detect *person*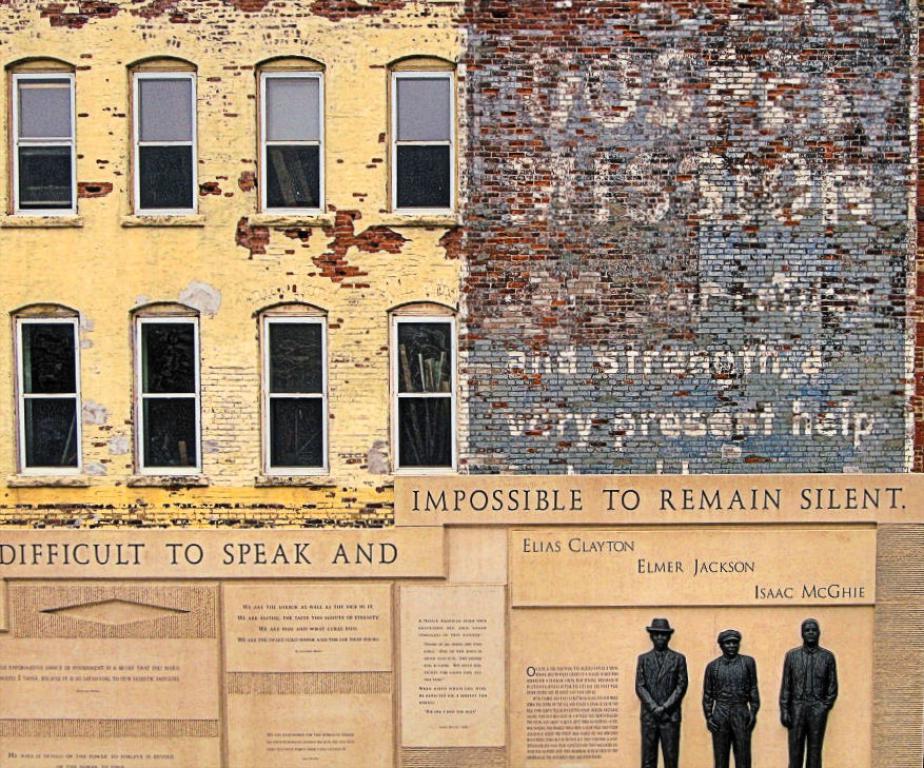
703/629/760/767
